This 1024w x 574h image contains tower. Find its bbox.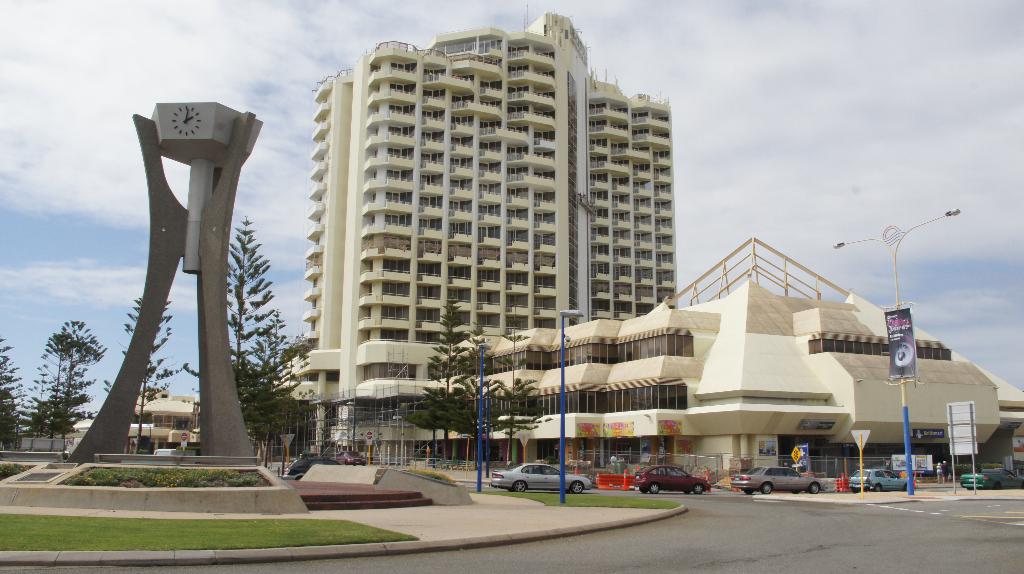
left=287, top=0, right=696, bottom=499.
